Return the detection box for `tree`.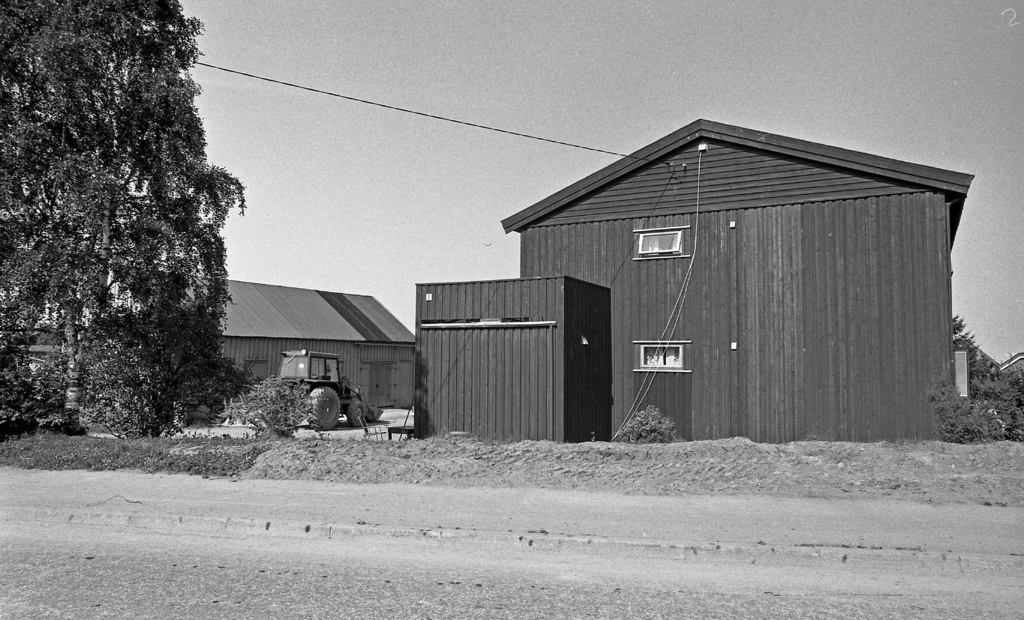
<region>944, 313, 1016, 436</region>.
